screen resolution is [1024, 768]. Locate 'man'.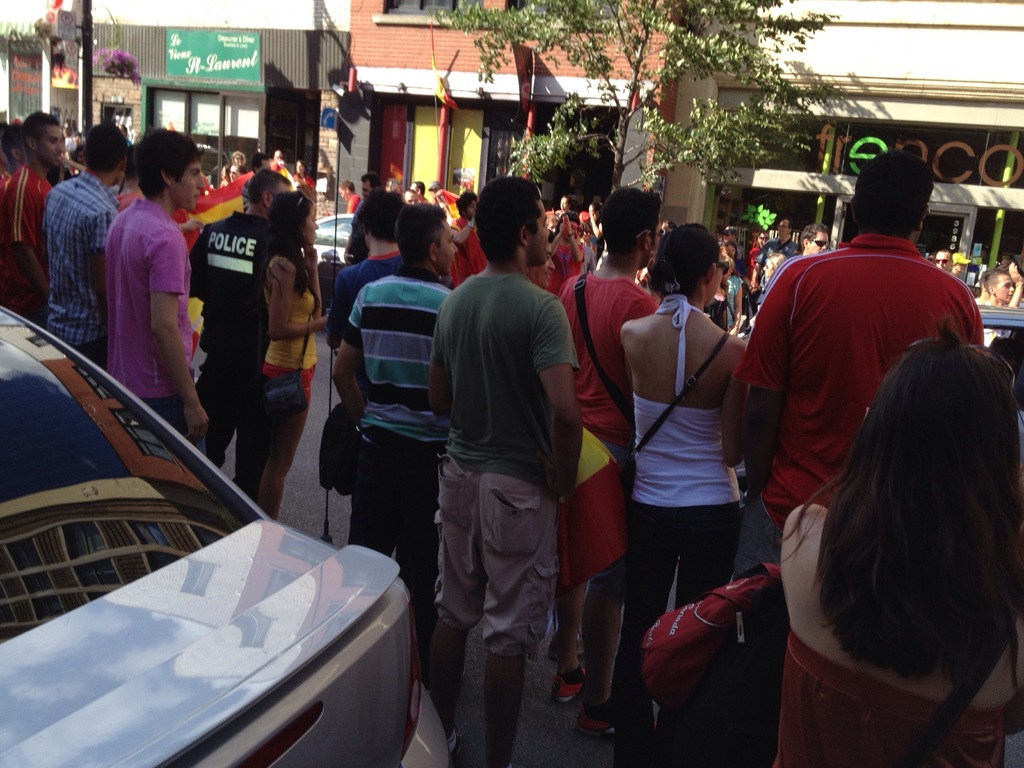
locate(361, 175, 380, 199).
